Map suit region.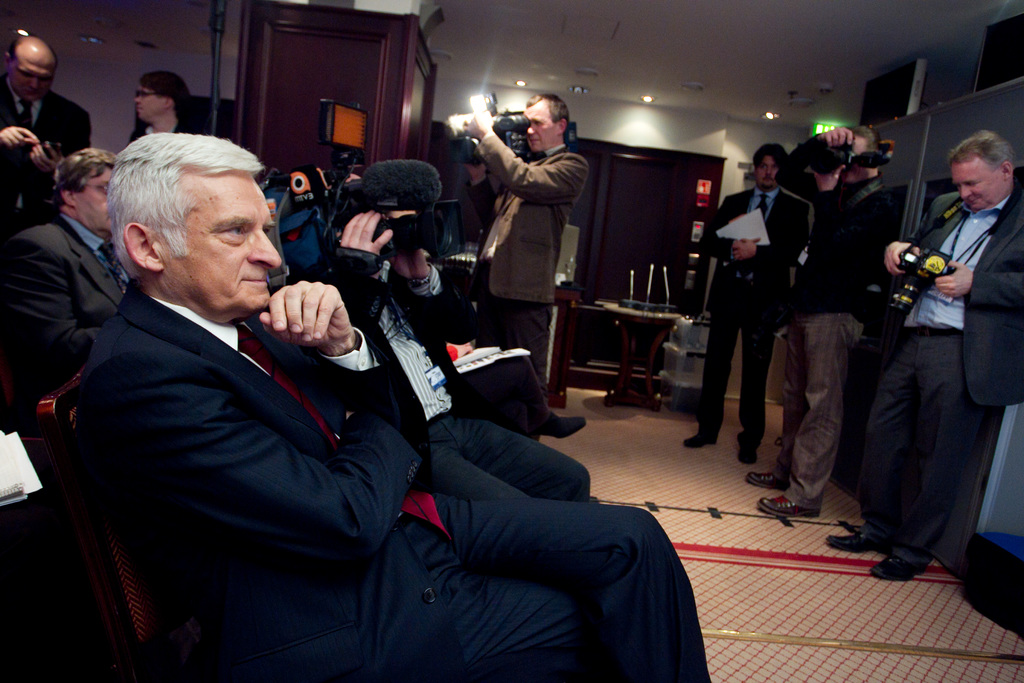
Mapped to bbox=(1, 76, 93, 235).
